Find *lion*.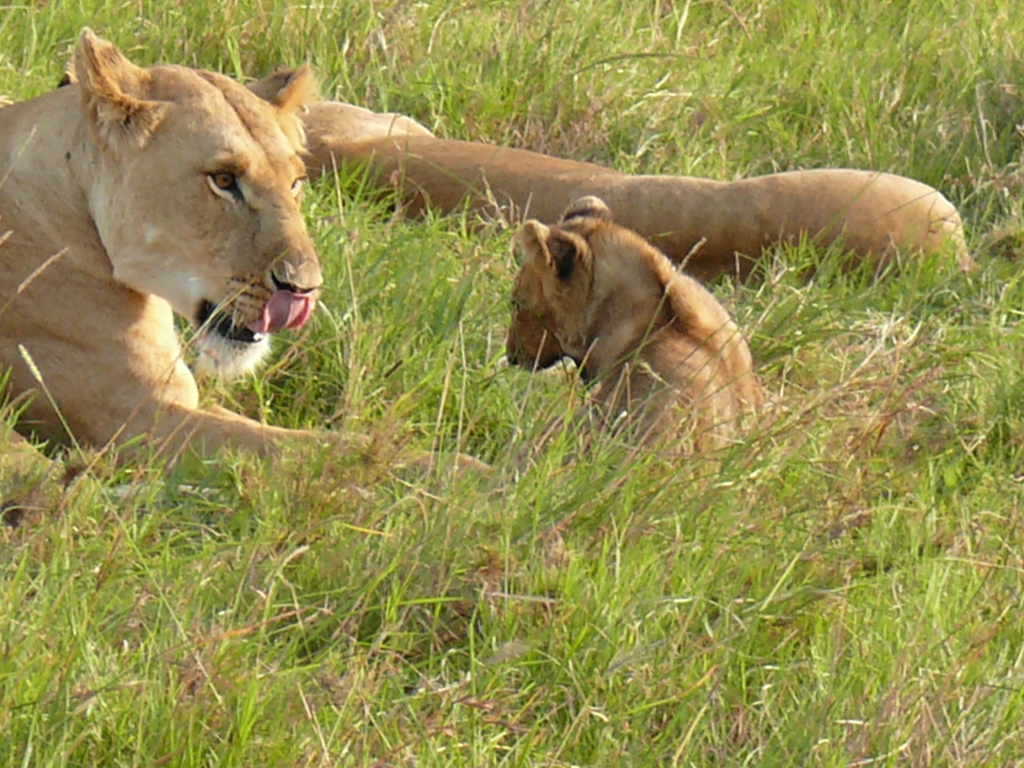
locate(0, 28, 486, 490).
